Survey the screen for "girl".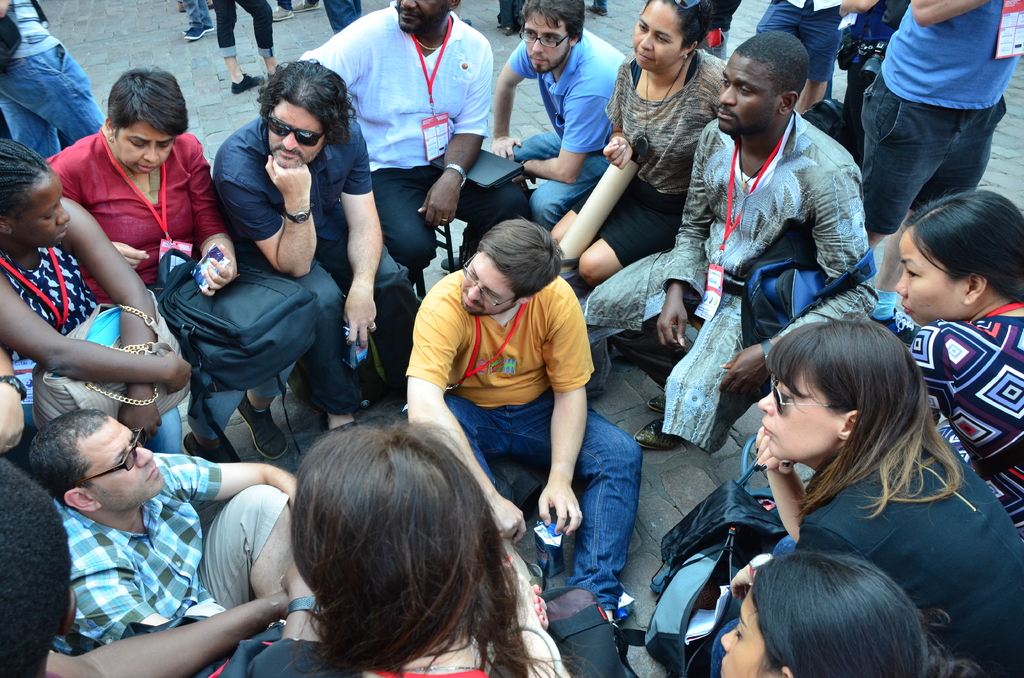
Survey found: (x1=0, y1=132, x2=170, y2=372).
